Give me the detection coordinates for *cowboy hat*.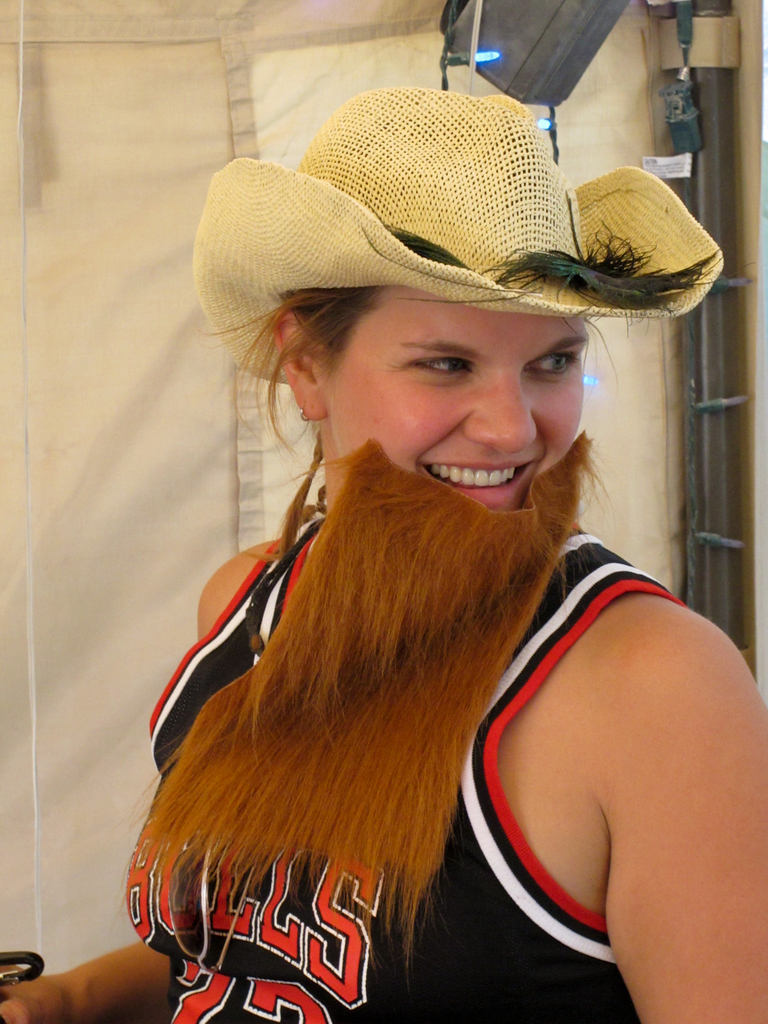
191/77/710/414.
